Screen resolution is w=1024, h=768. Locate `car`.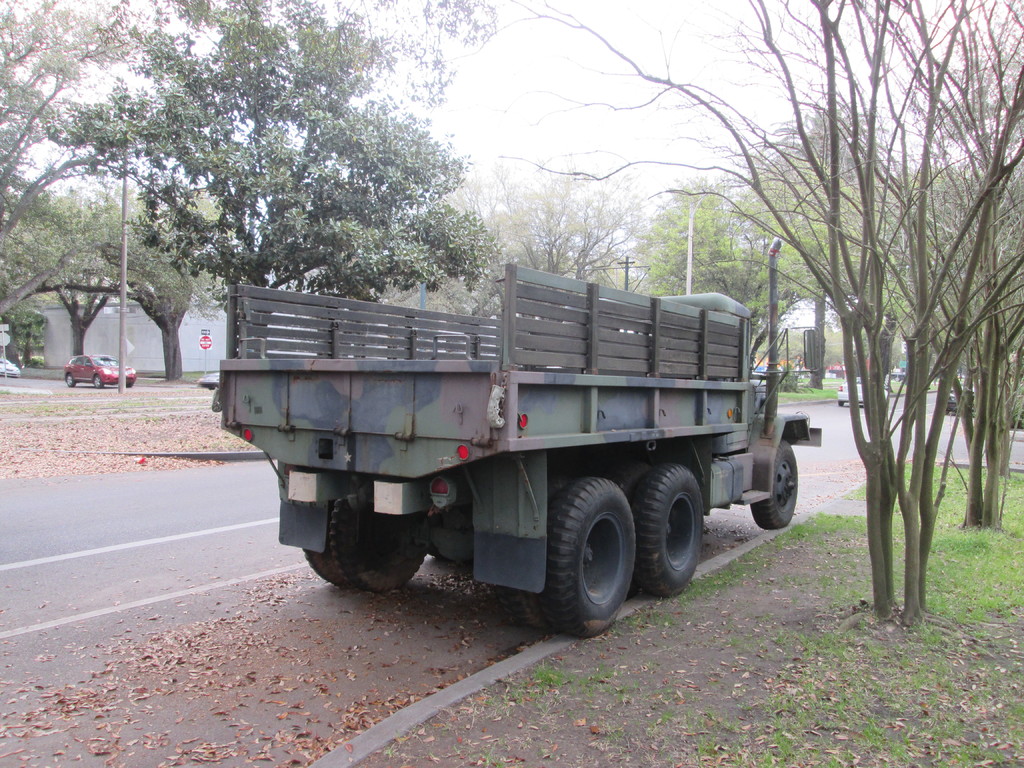
(945,385,982,413).
